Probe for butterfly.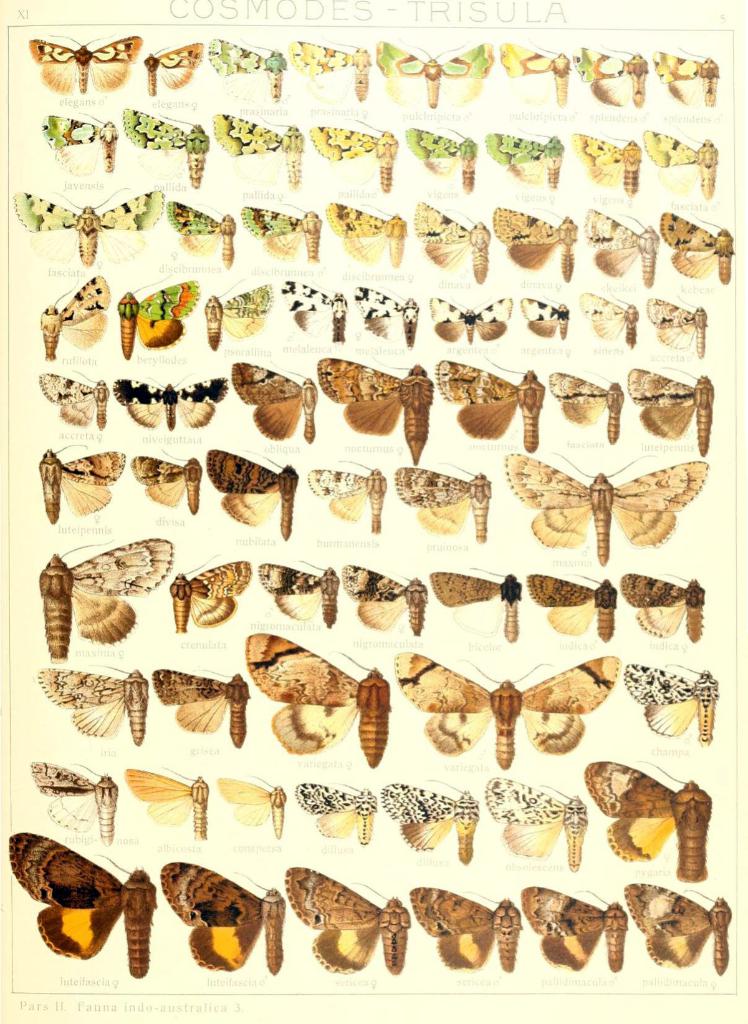
Probe result: box=[437, 340, 545, 454].
